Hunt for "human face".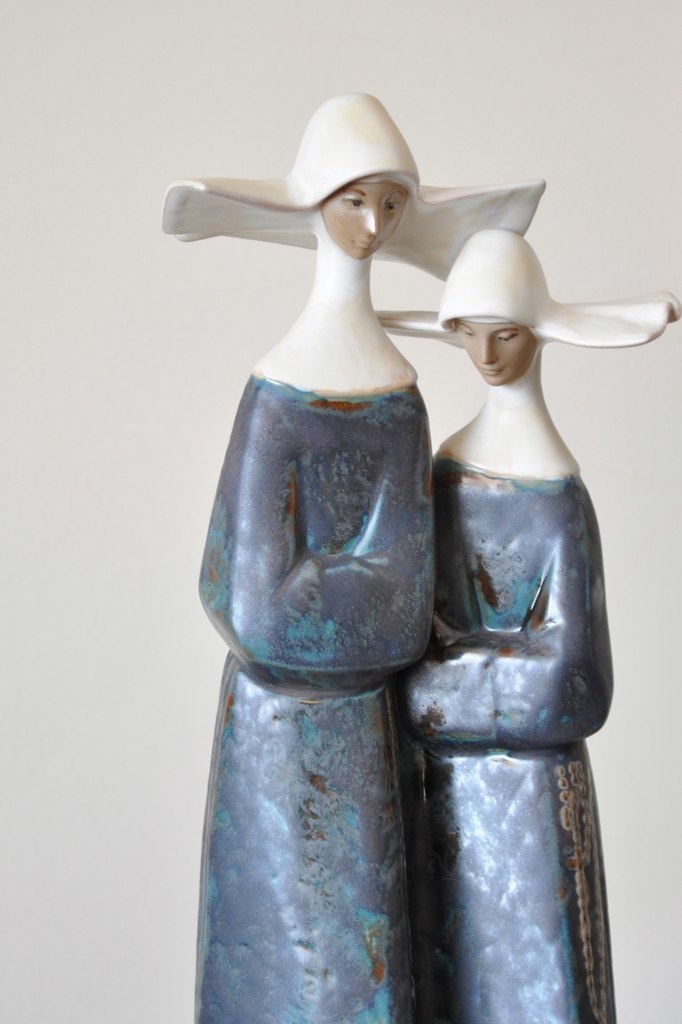
Hunted down at [451,320,536,385].
